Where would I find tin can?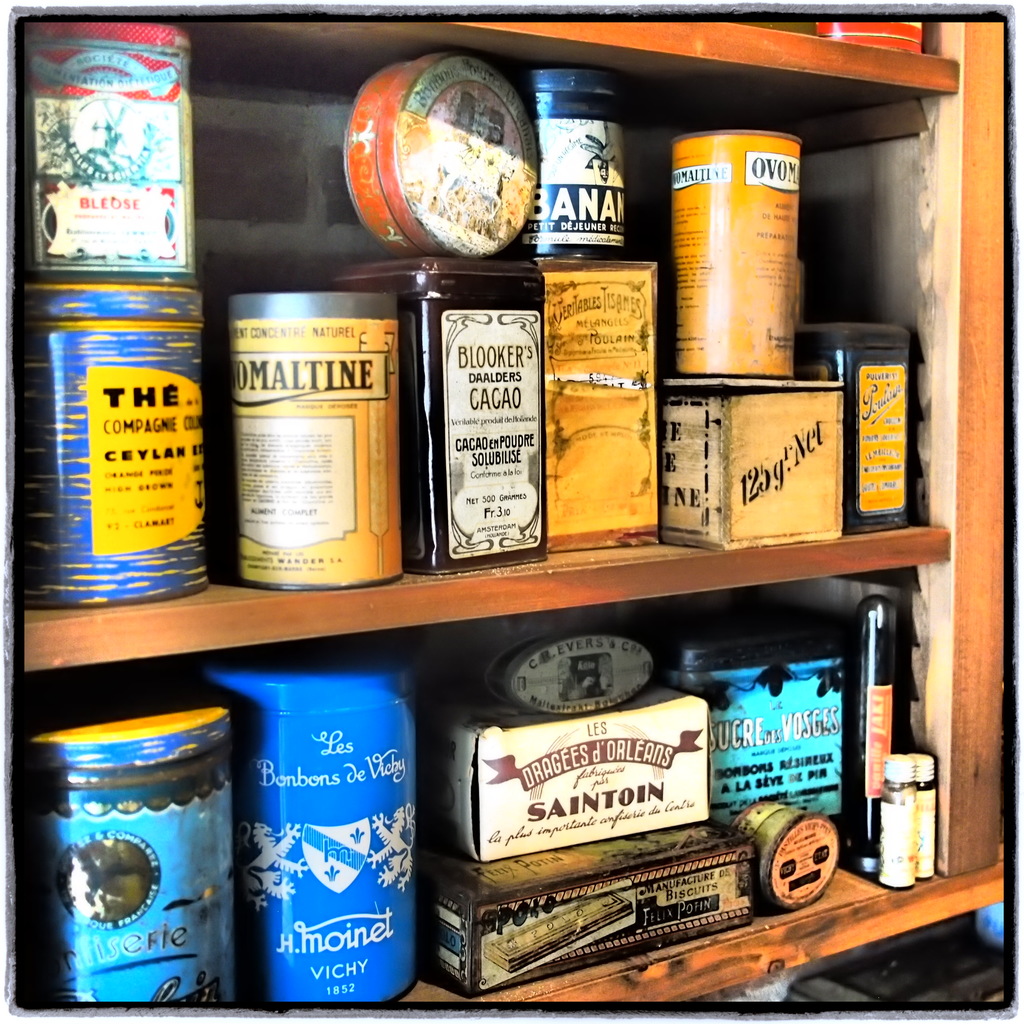
At [695,791,836,919].
